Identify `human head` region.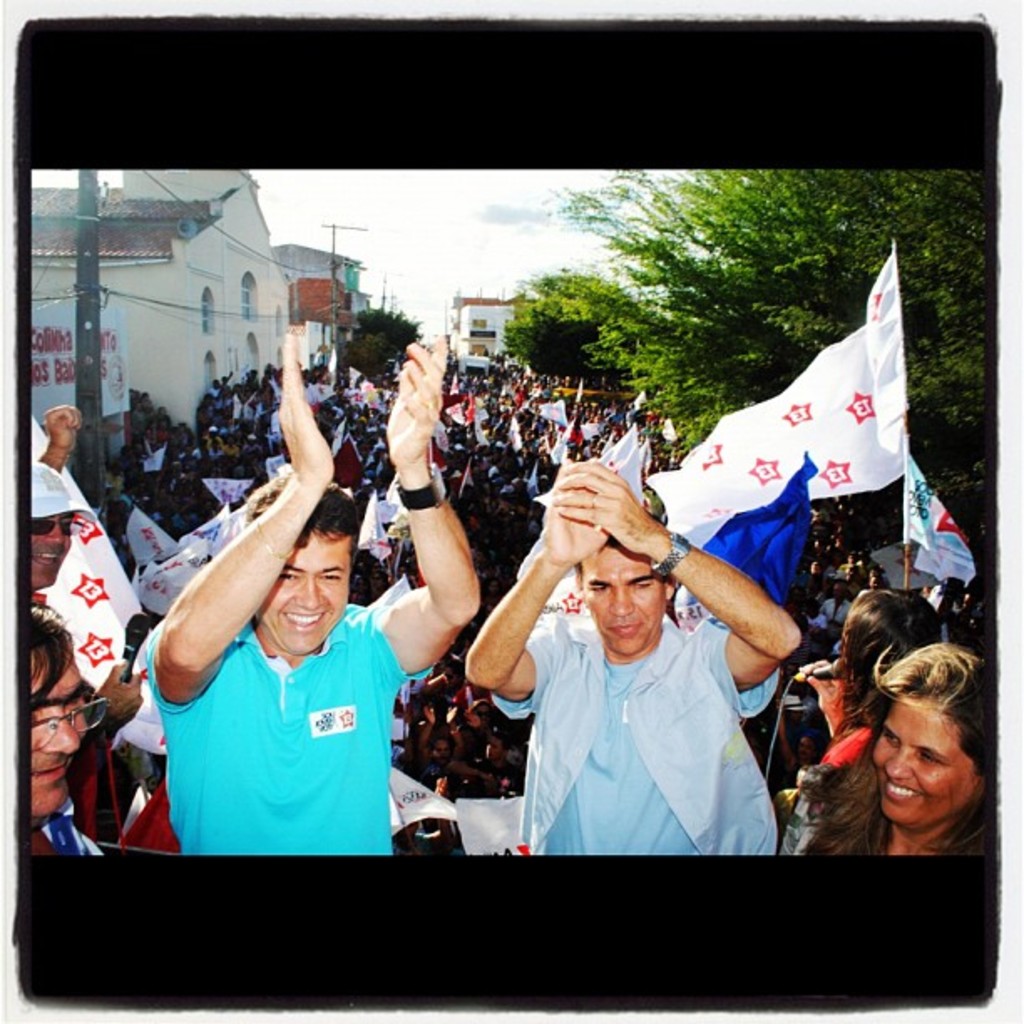
Region: 793/731/822/758.
